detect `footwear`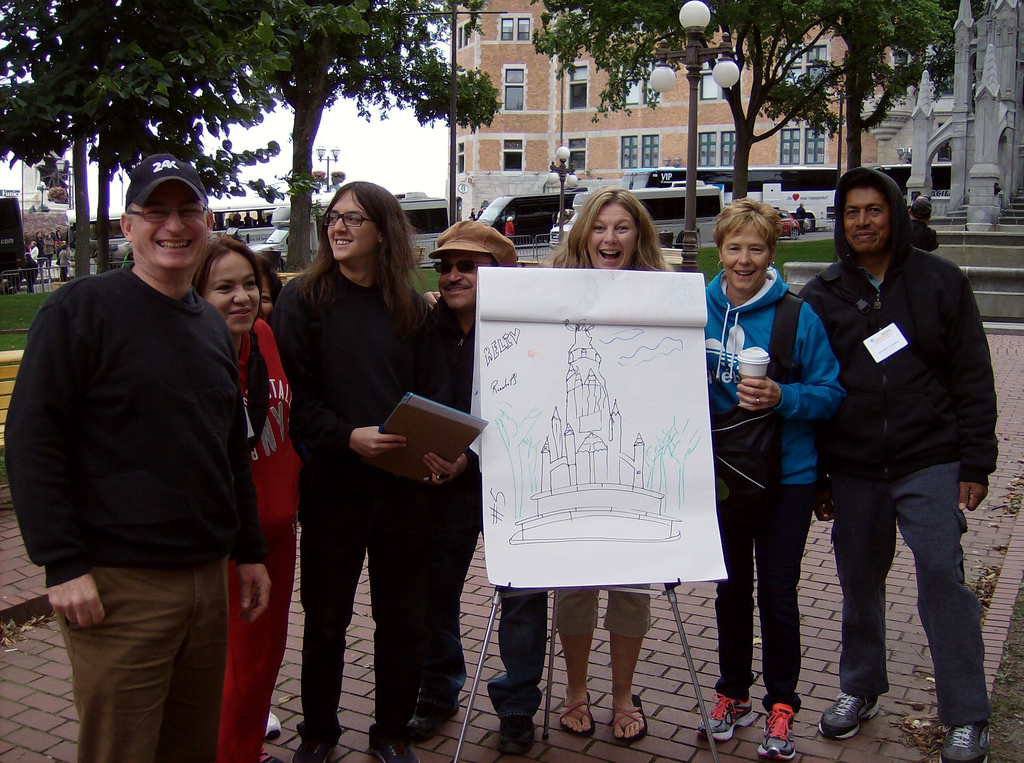
(500,714,540,757)
